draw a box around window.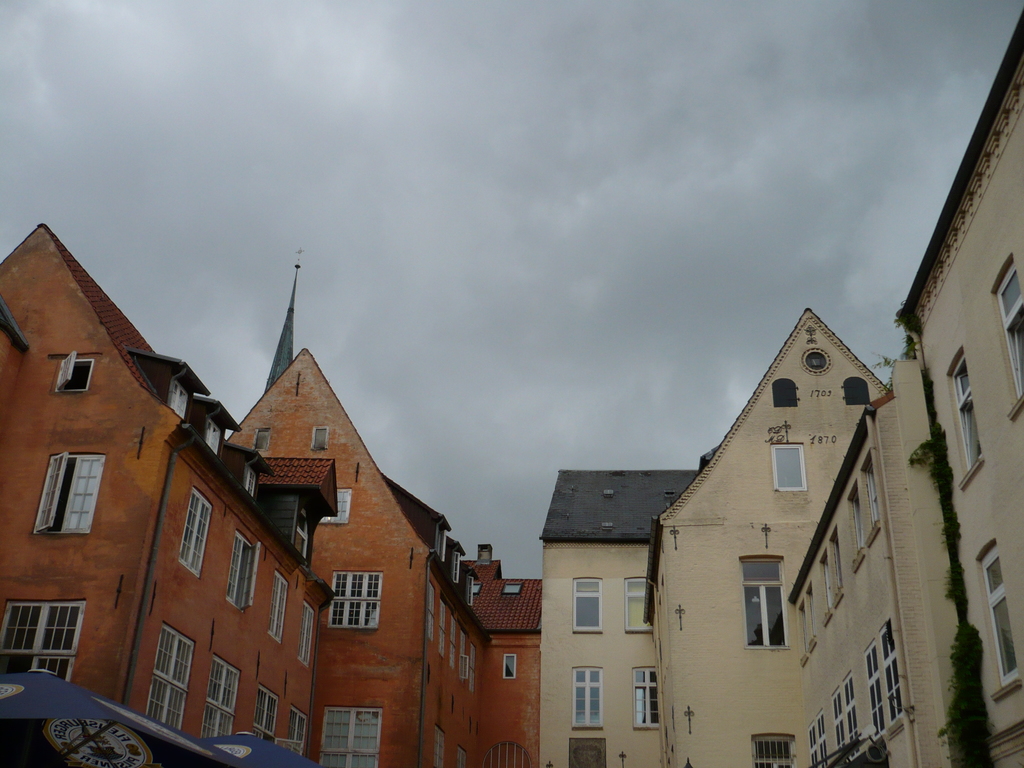
l=974, t=545, r=1021, b=684.
